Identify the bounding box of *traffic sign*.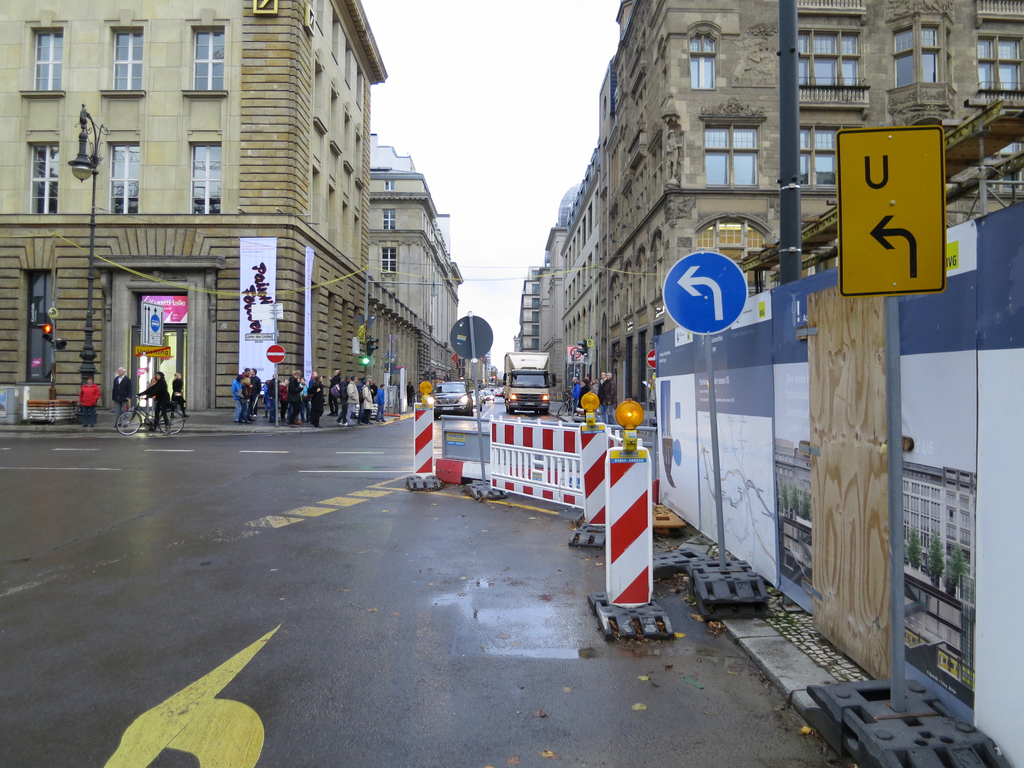
region(39, 323, 54, 337).
